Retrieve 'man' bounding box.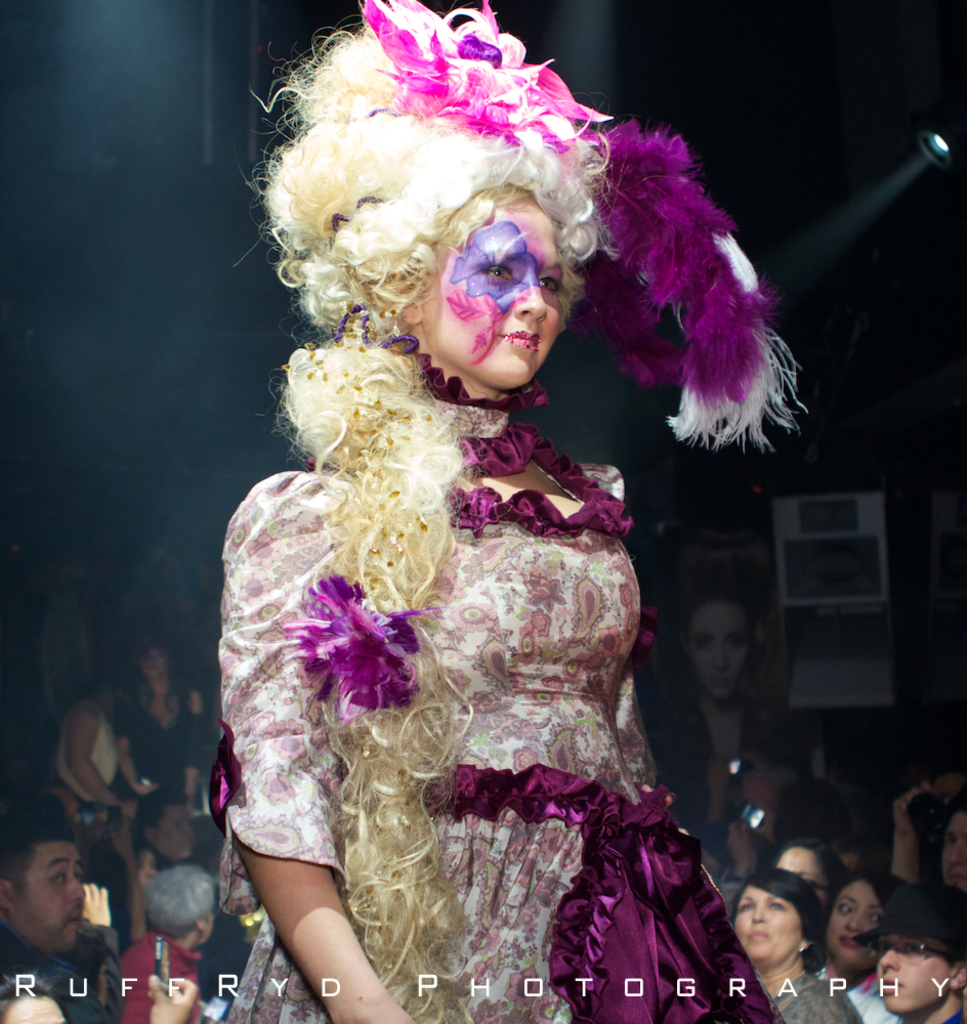
Bounding box: (x1=861, y1=890, x2=966, y2=1023).
